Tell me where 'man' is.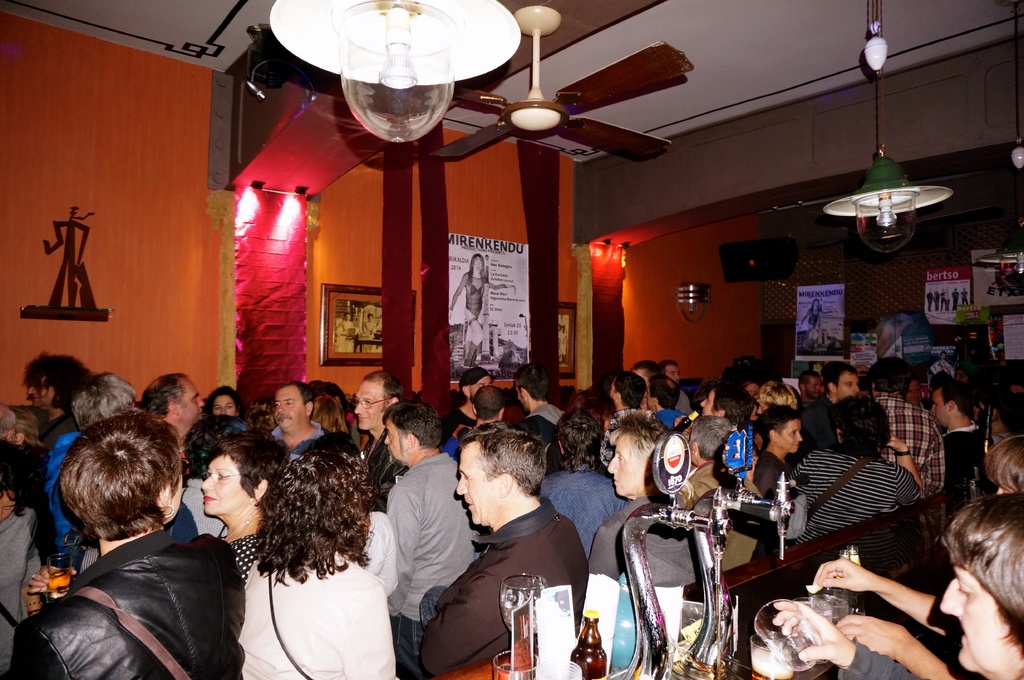
'man' is at select_region(515, 363, 564, 448).
